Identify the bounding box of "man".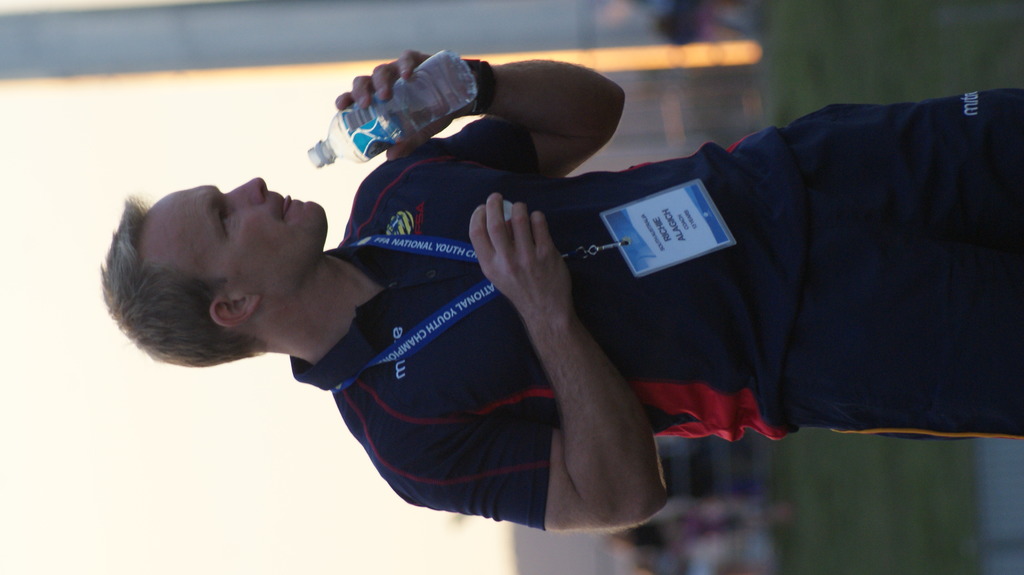
select_region(68, 85, 959, 545).
